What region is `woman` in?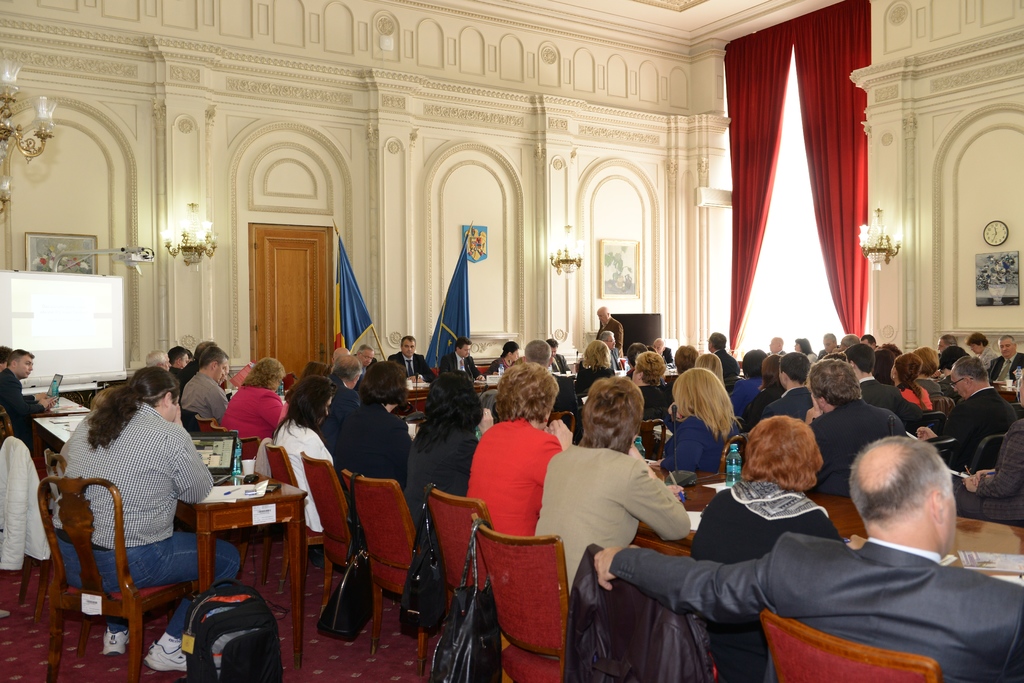
left=892, top=350, right=934, bottom=412.
